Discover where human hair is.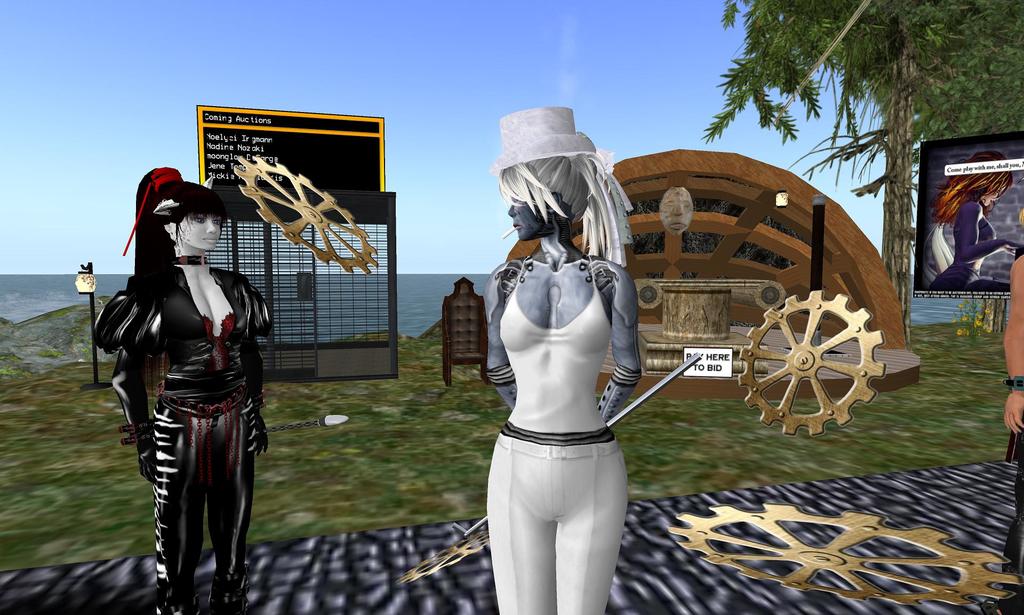
Discovered at left=496, top=152, right=638, bottom=268.
